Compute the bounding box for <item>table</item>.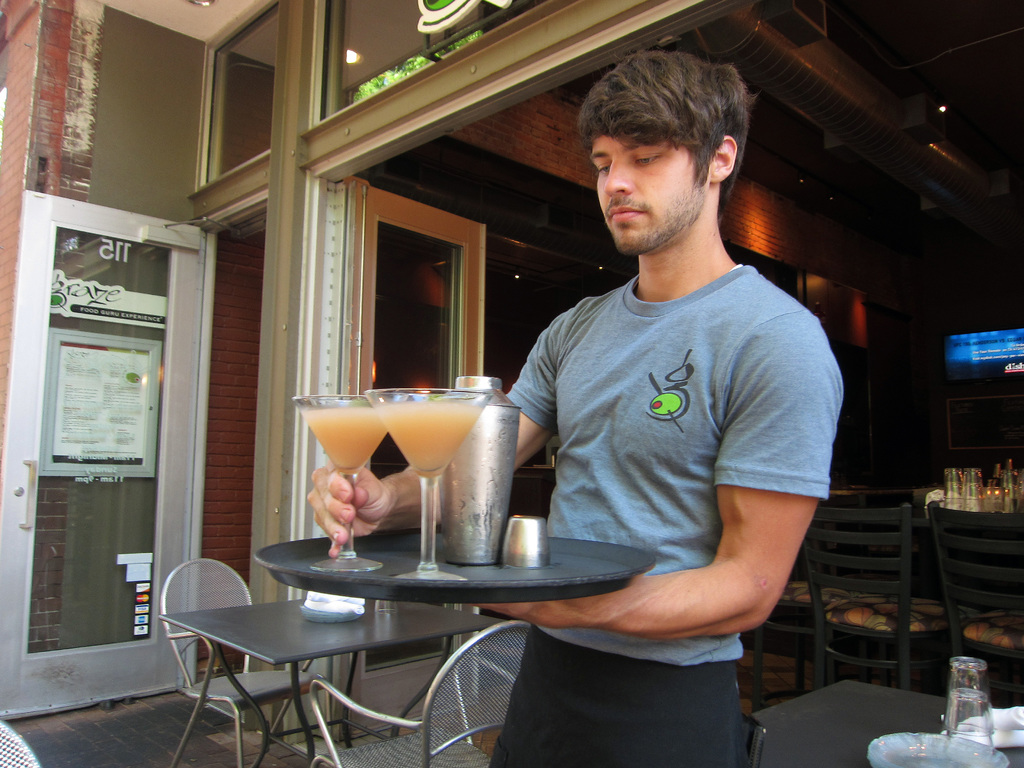
rect(150, 588, 446, 742).
